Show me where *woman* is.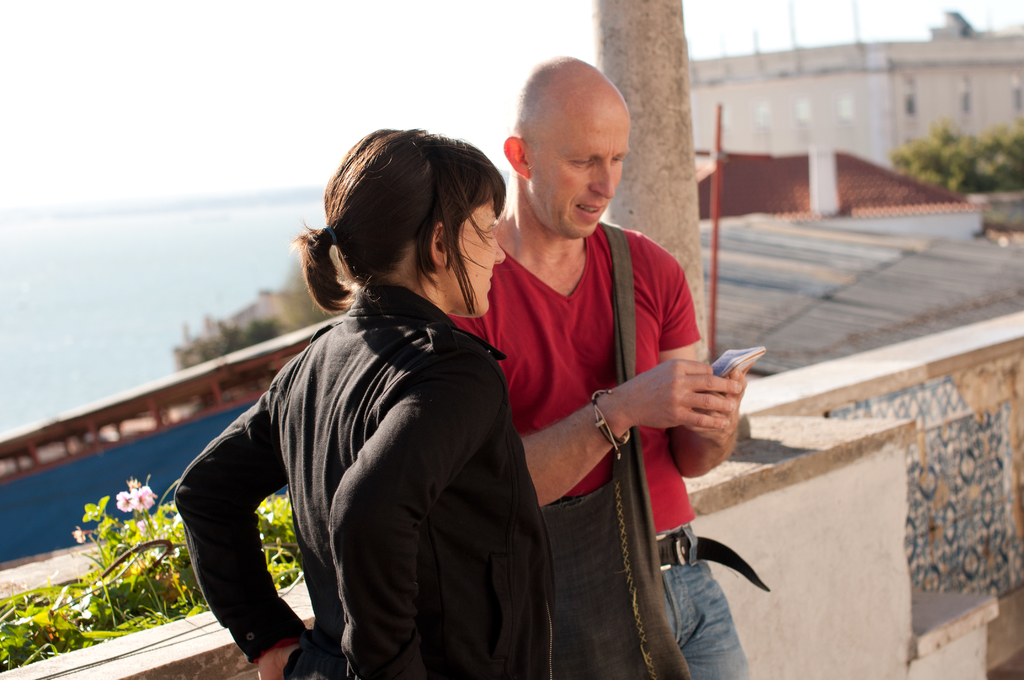
*woman* is at (185,111,570,679).
